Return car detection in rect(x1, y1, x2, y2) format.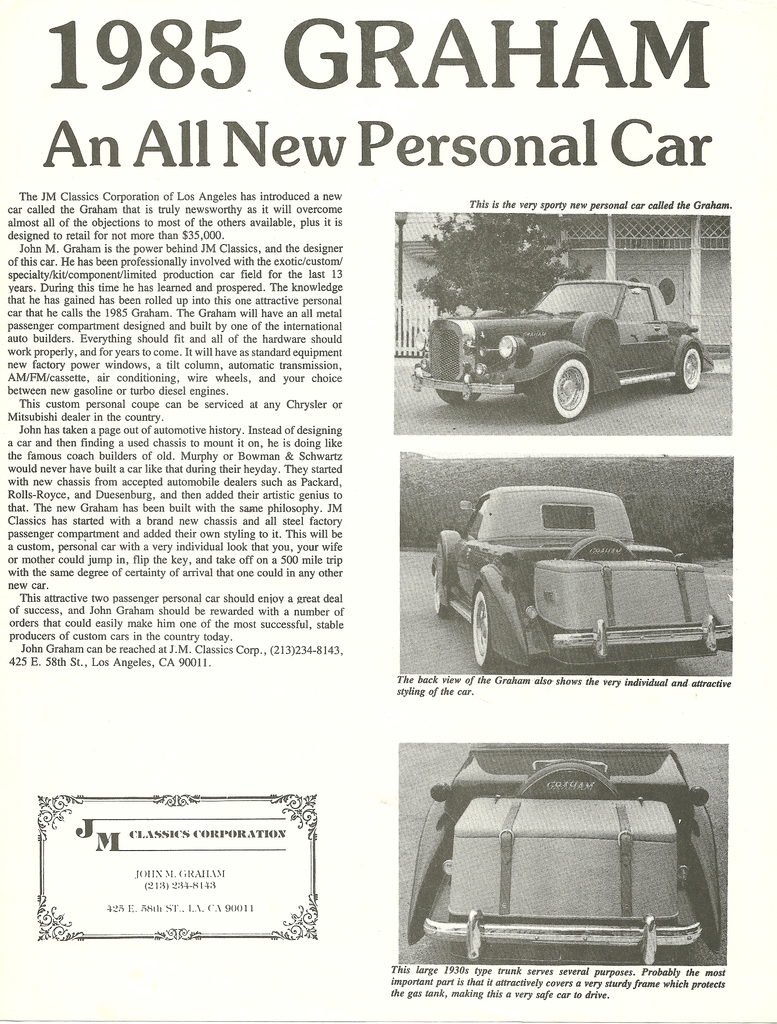
rect(468, 249, 742, 421).
